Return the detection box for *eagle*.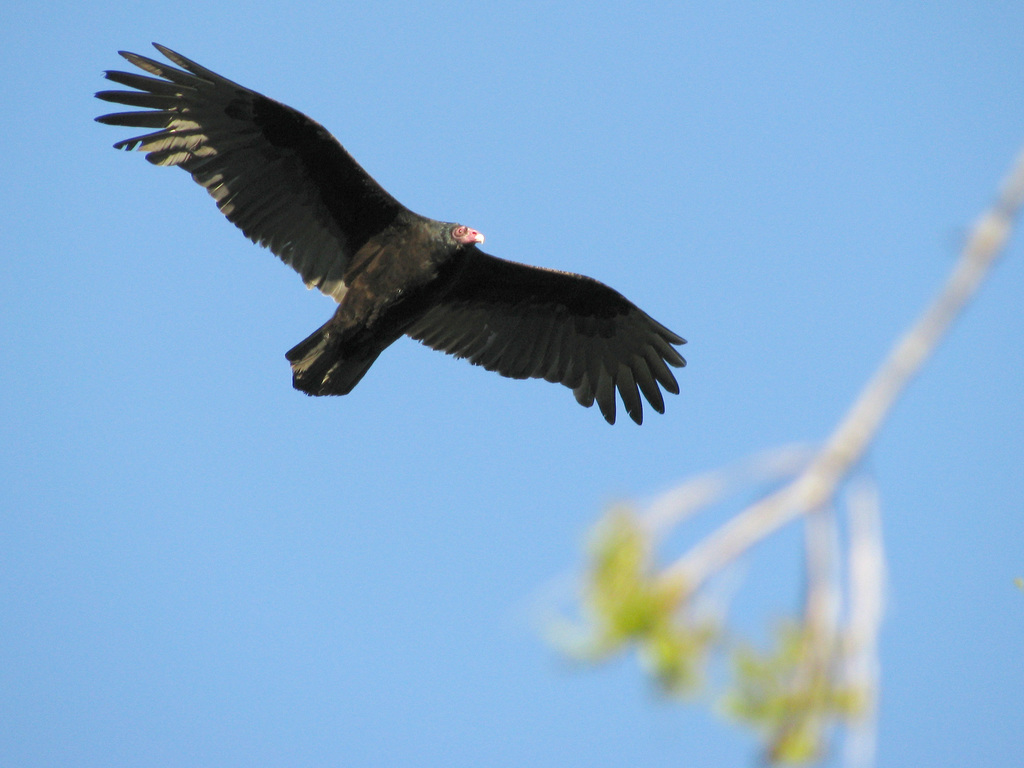
x1=91 y1=38 x2=694 y2=430.
